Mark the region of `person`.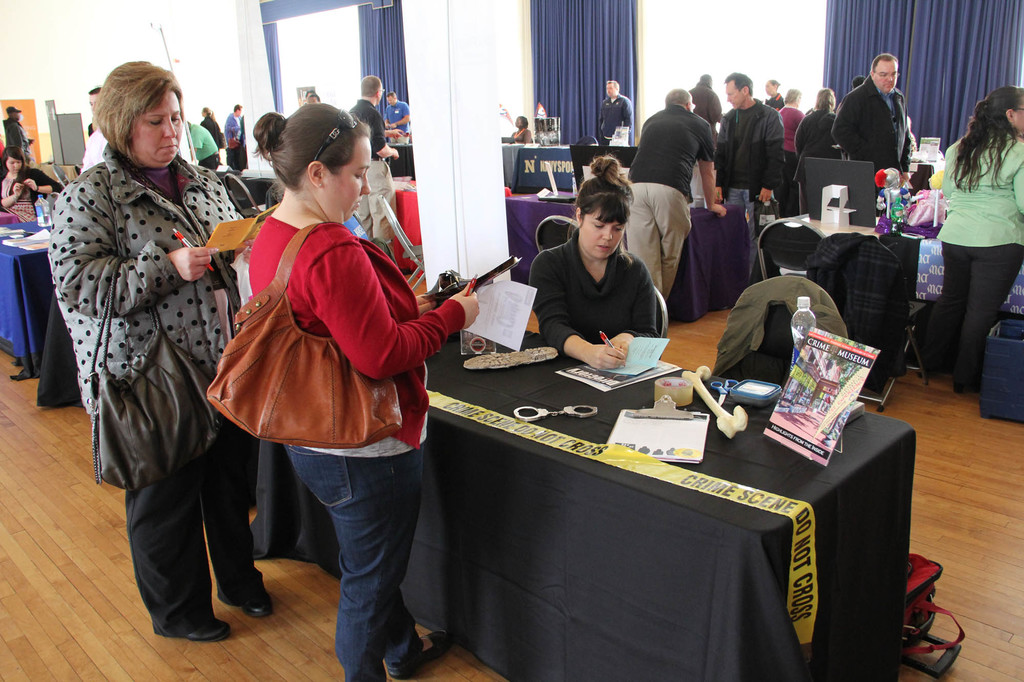
Region: select_region(765, 79, 788, 107).
